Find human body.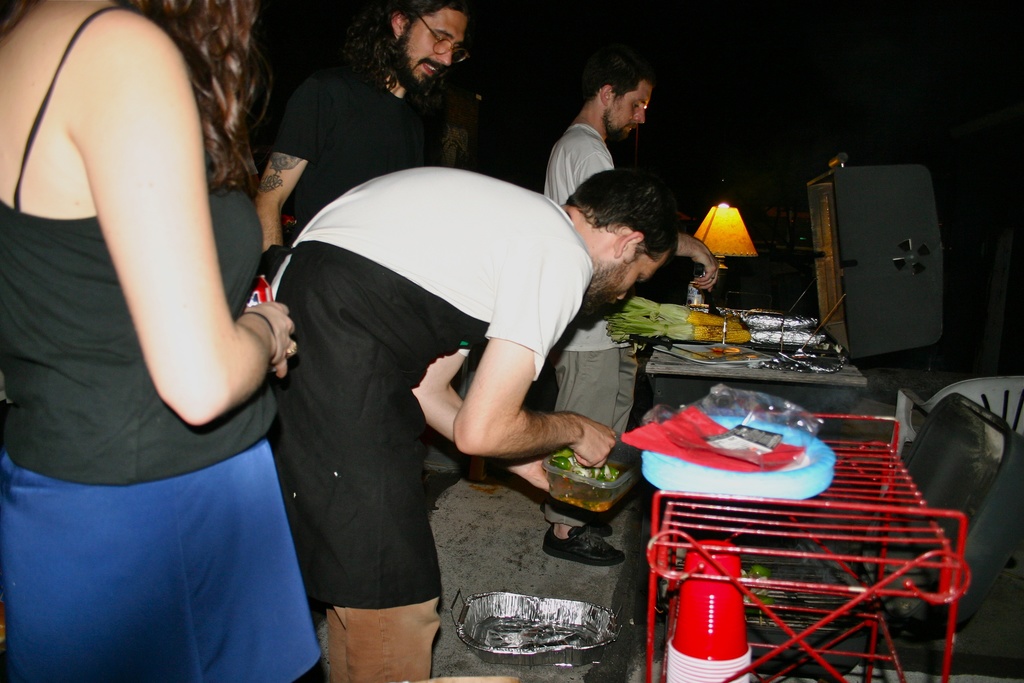
0 0 297 682.
